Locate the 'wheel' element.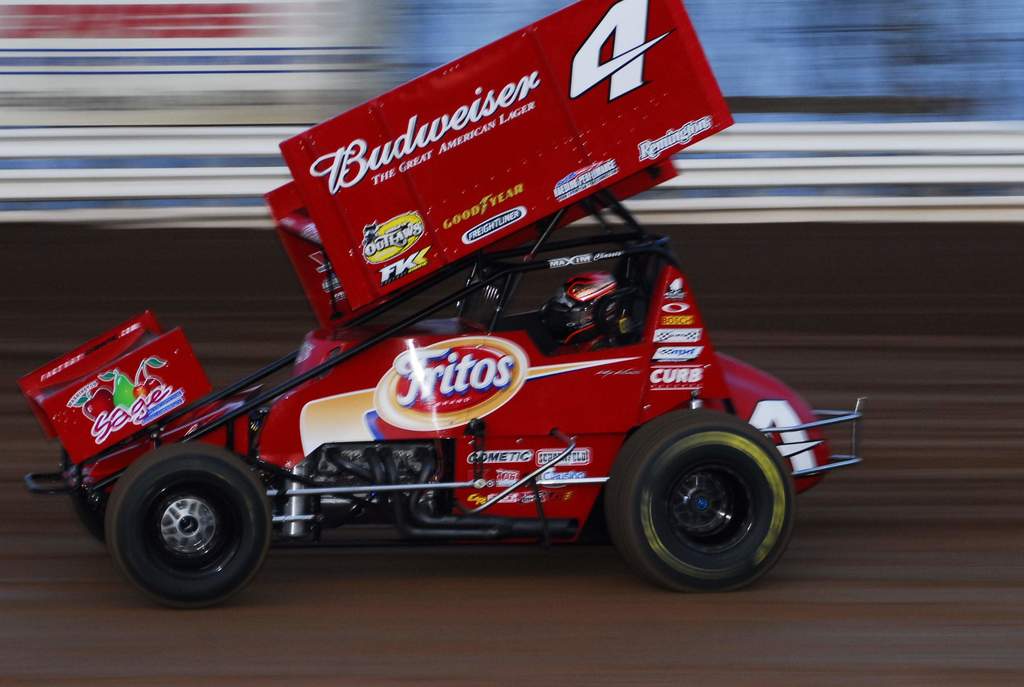
Element bbox: {"x1": 612, "y1": 400, "x2": 796, "y2": 589}.
